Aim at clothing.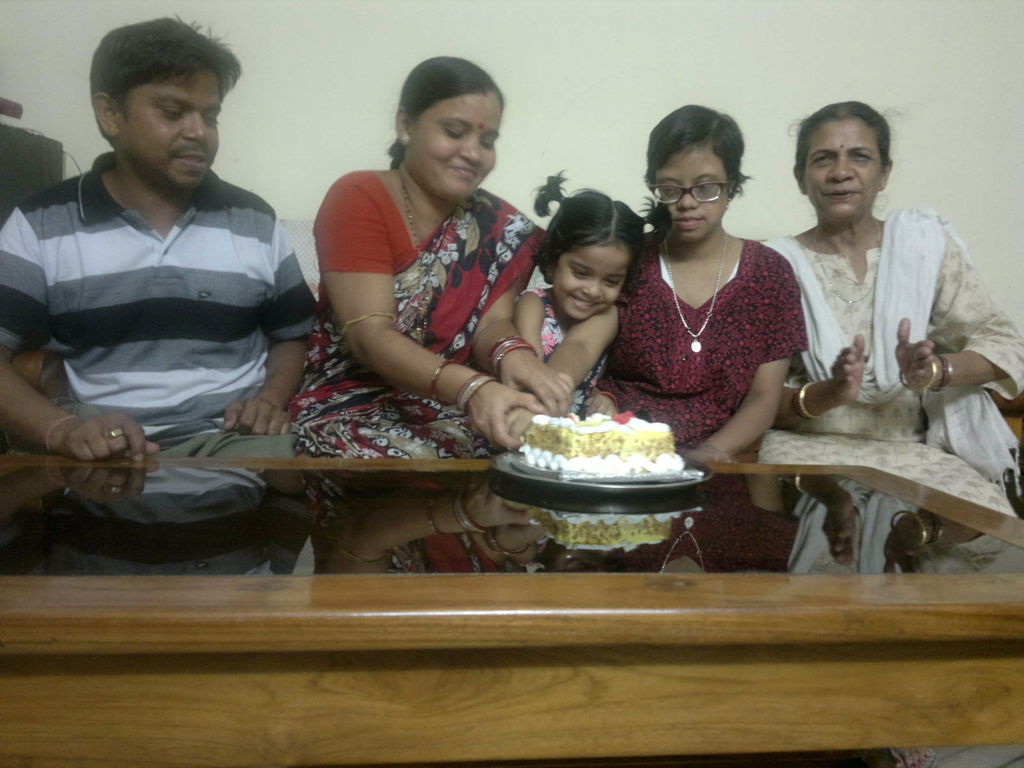
Aimed at <box>759,209,1023,579</box>.
